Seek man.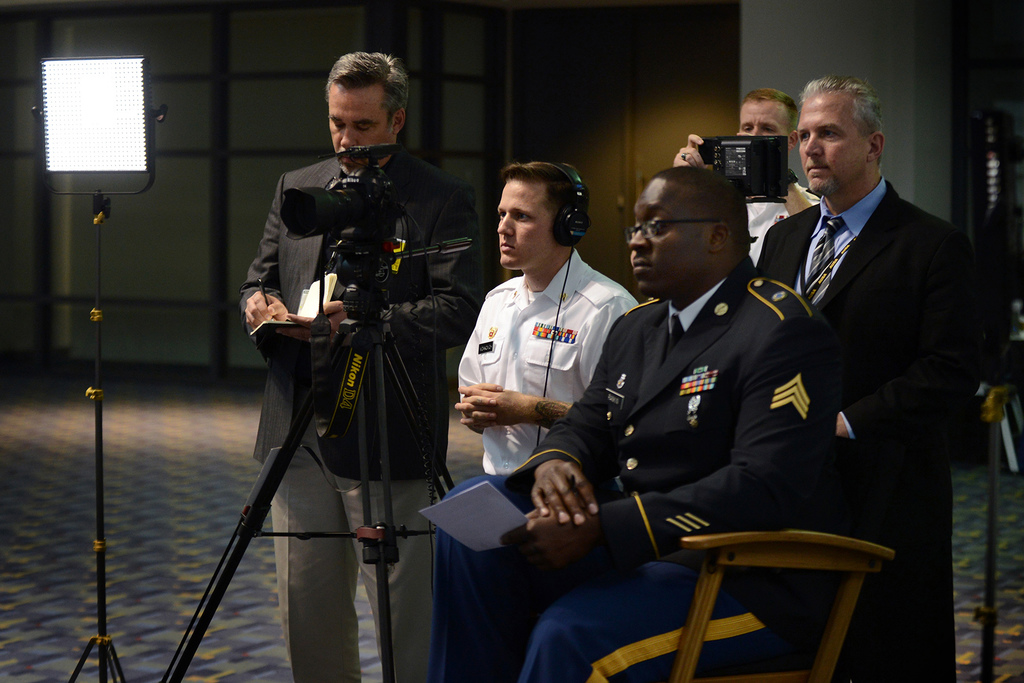
rect(236, 53, 474, 681).
